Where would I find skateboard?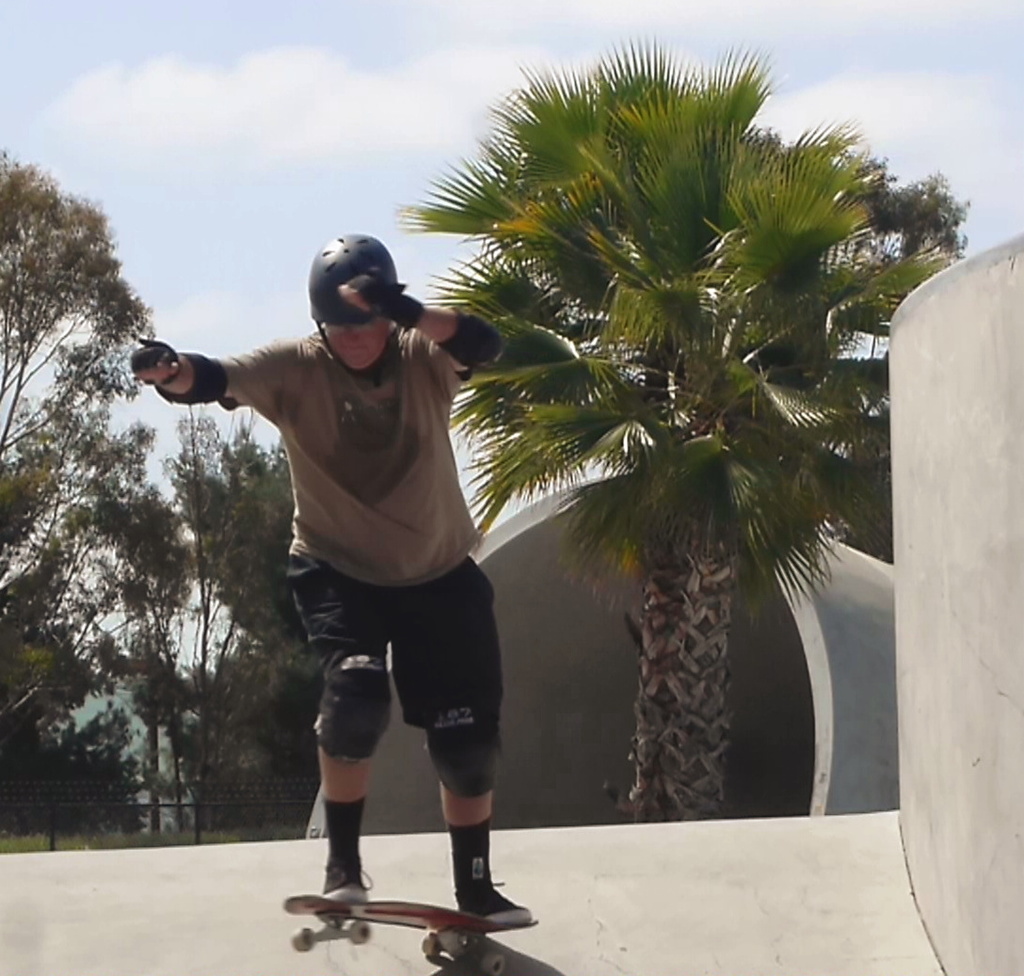
At <region>280, 891, 542, 975</region>.
